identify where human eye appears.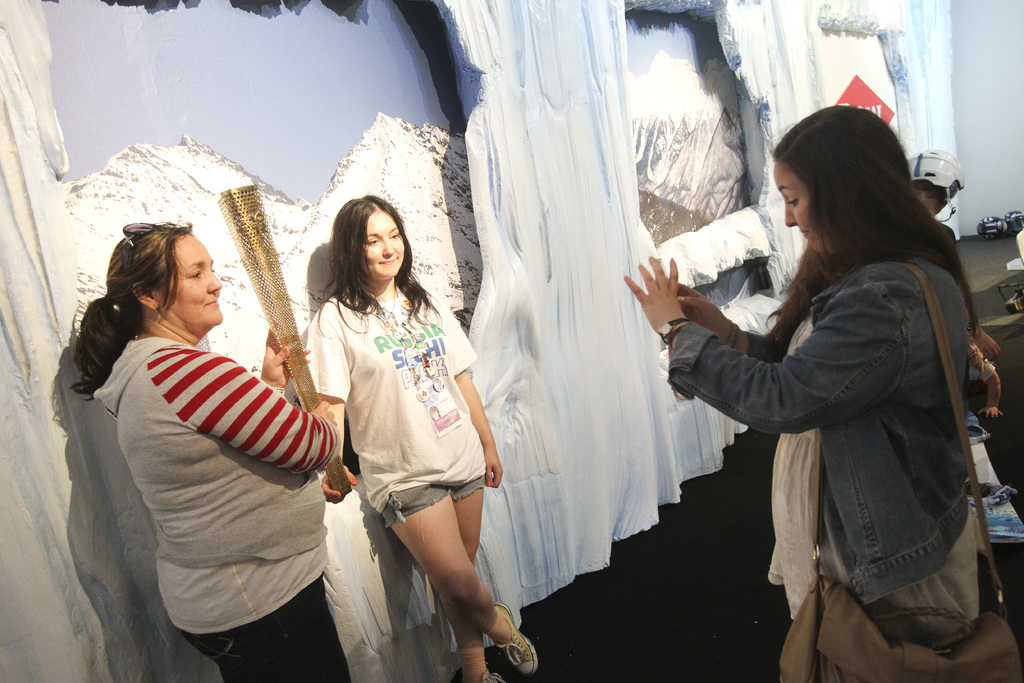
Appears at region(390, 233, 400, 240).
